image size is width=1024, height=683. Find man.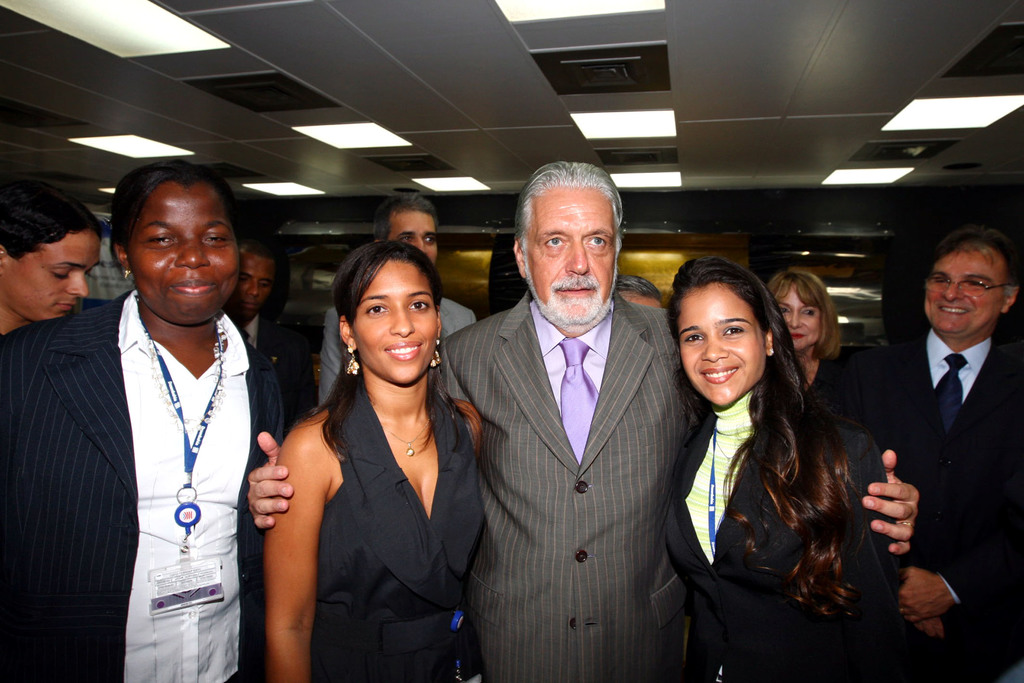
bbox=(322, 190, 478, 407).
